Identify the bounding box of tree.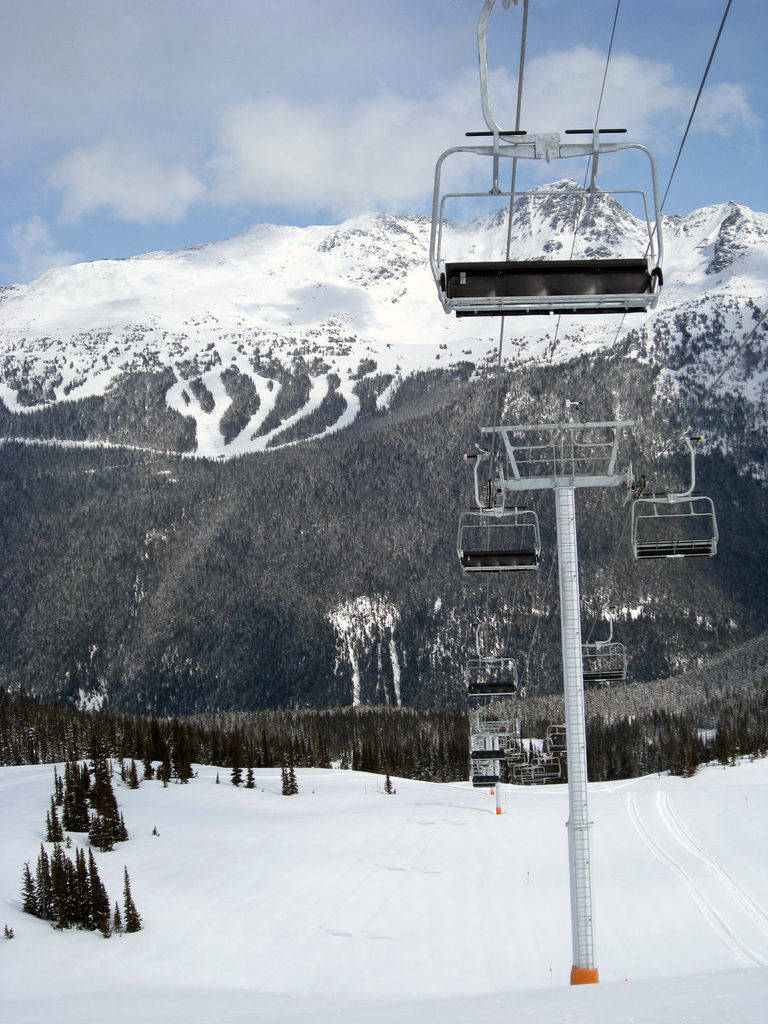
123/863/147/937.
